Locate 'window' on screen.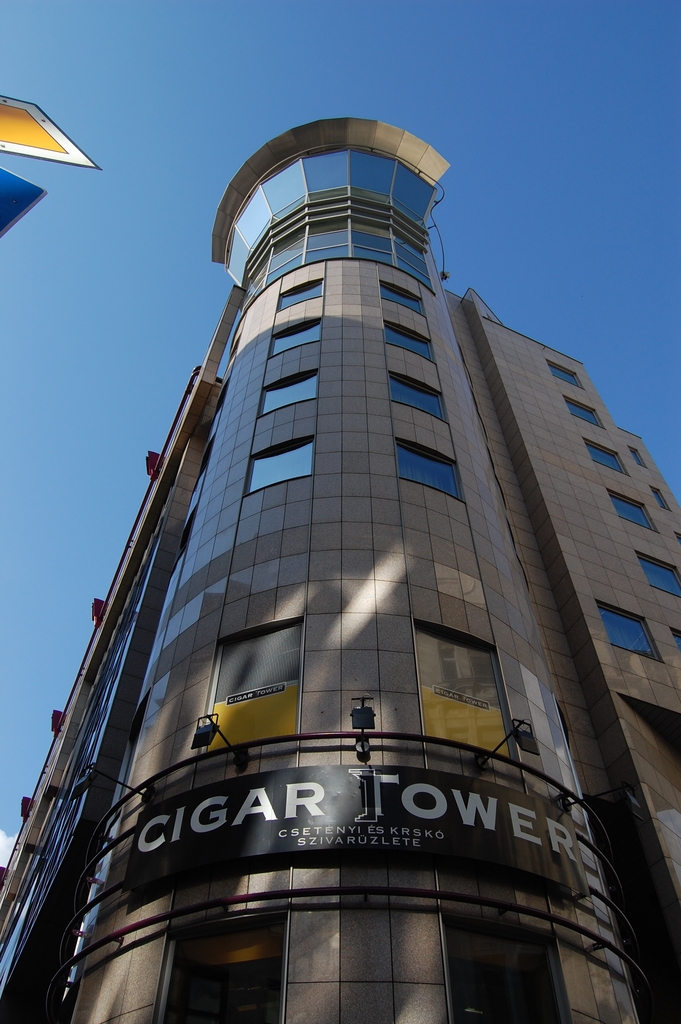
On screen at {"x1": 448, "y1": 918, "x2": 566, "y2": 1023}.
